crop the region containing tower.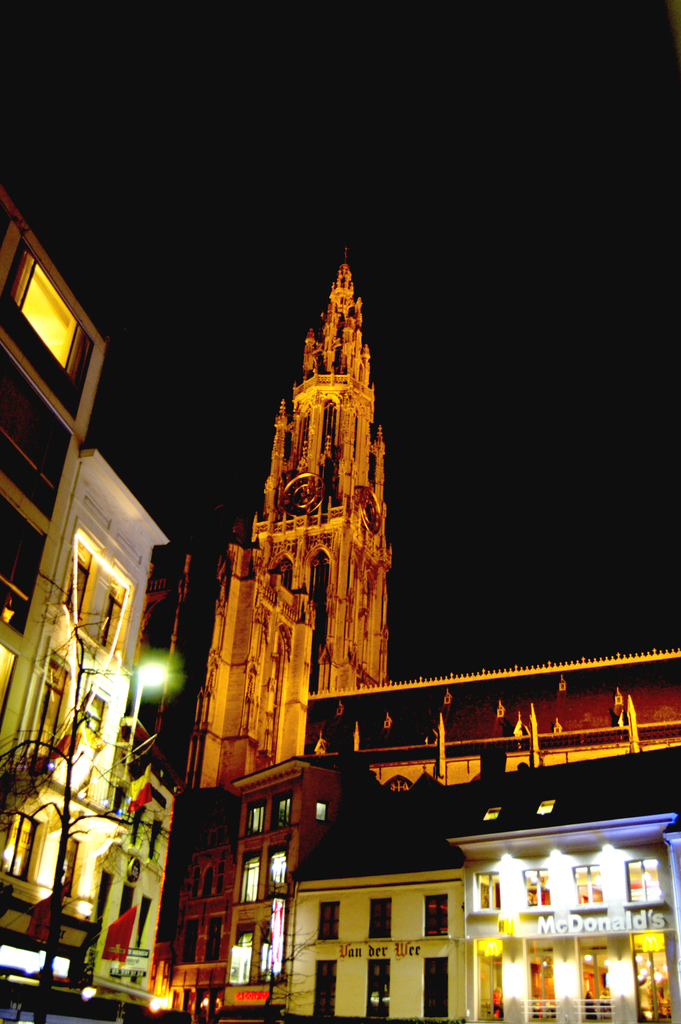
Crop region: x1=0, y1=183, x2=114, y2=801.
